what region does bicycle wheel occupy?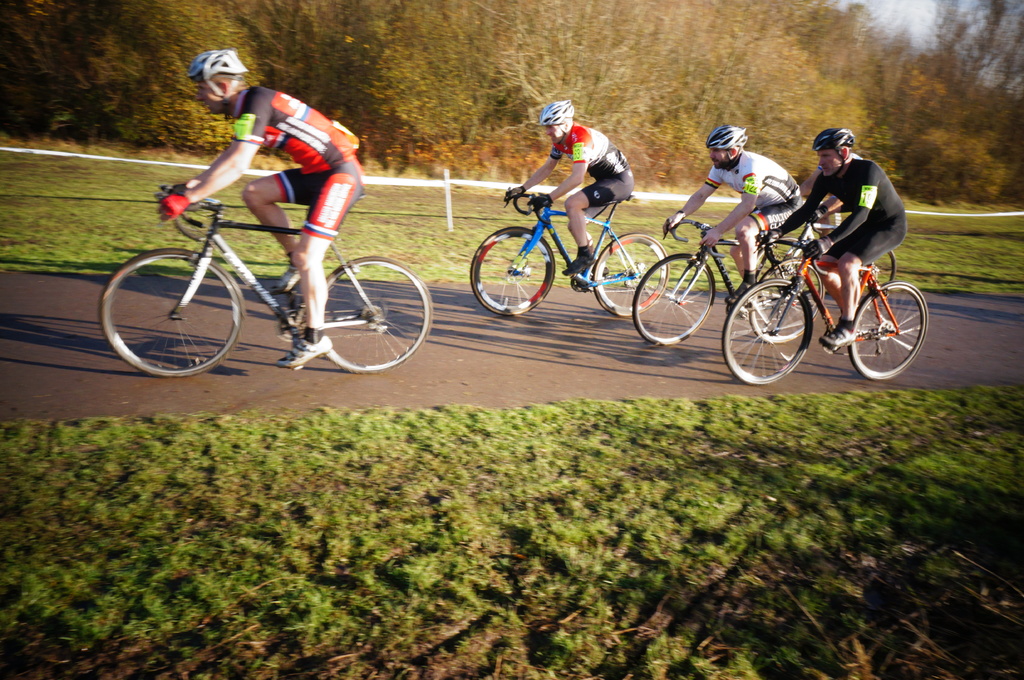
[749,258,824,346].
